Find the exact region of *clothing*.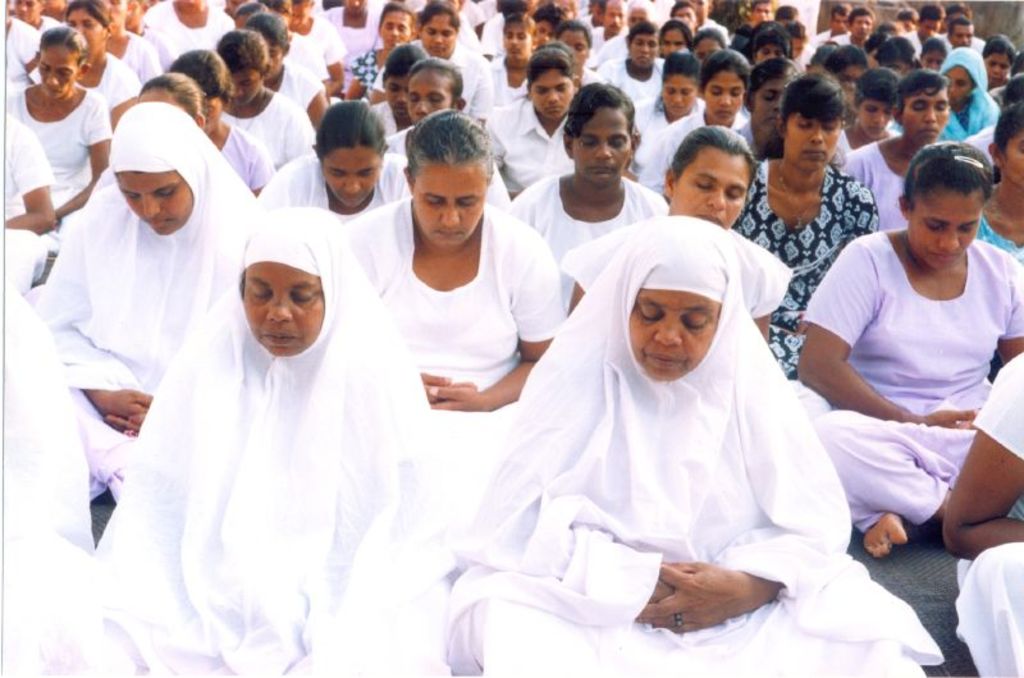
Exact region: [275,58,325,107].
